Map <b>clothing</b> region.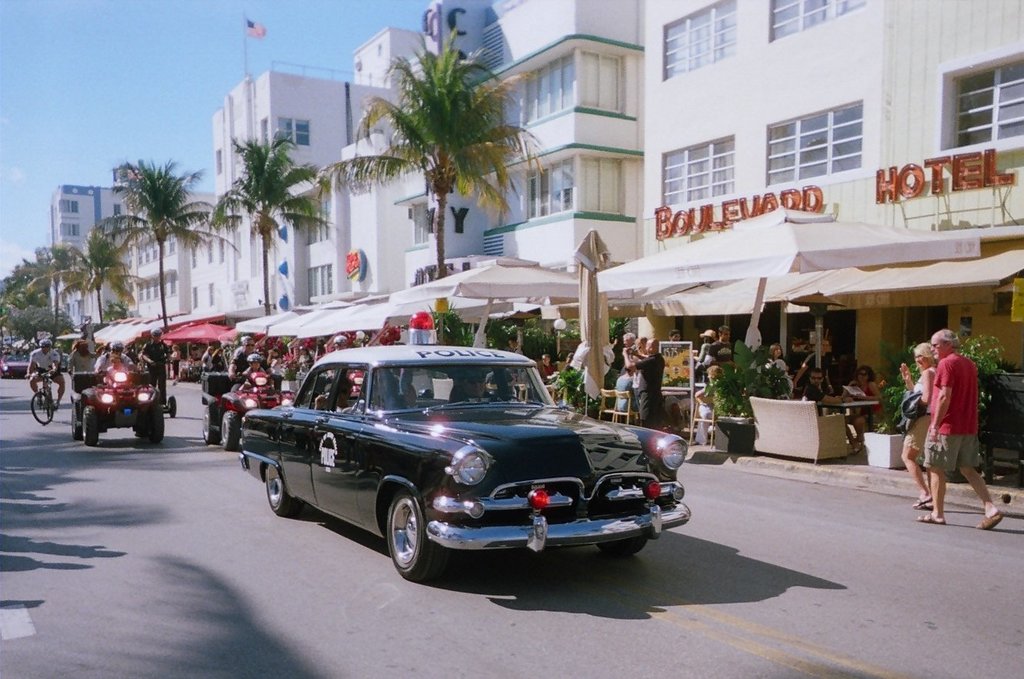
Mapped to left=65, top=351, right=98, bottom=383.
